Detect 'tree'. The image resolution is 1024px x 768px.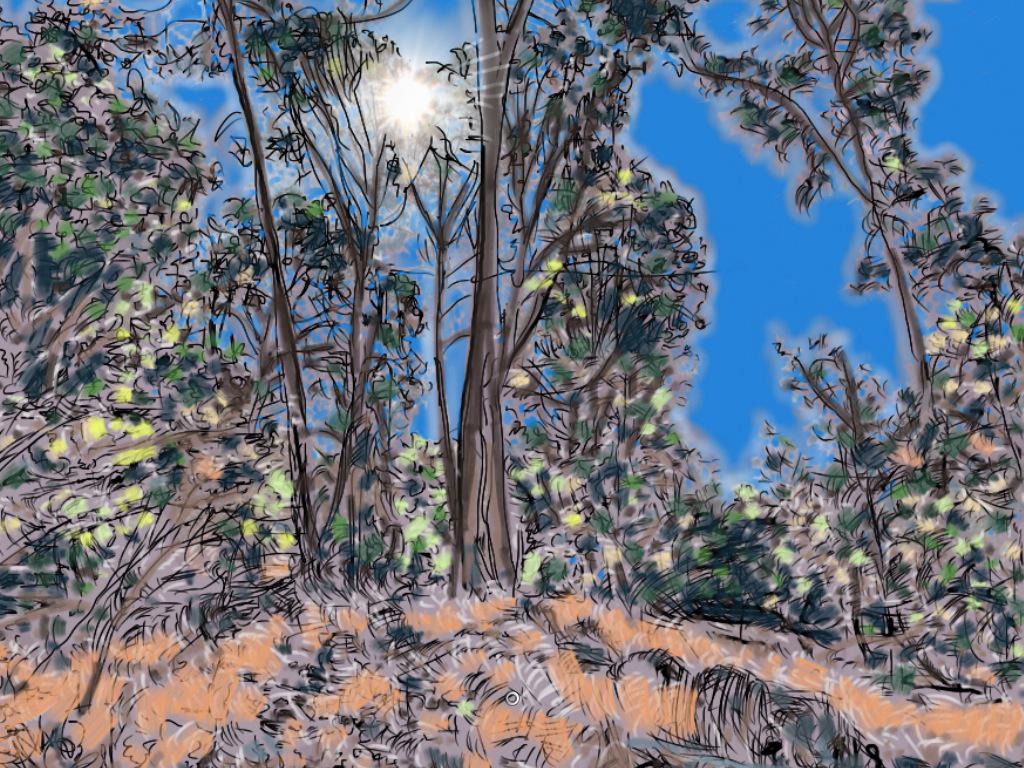
rect(246, 0, 450, 588).
